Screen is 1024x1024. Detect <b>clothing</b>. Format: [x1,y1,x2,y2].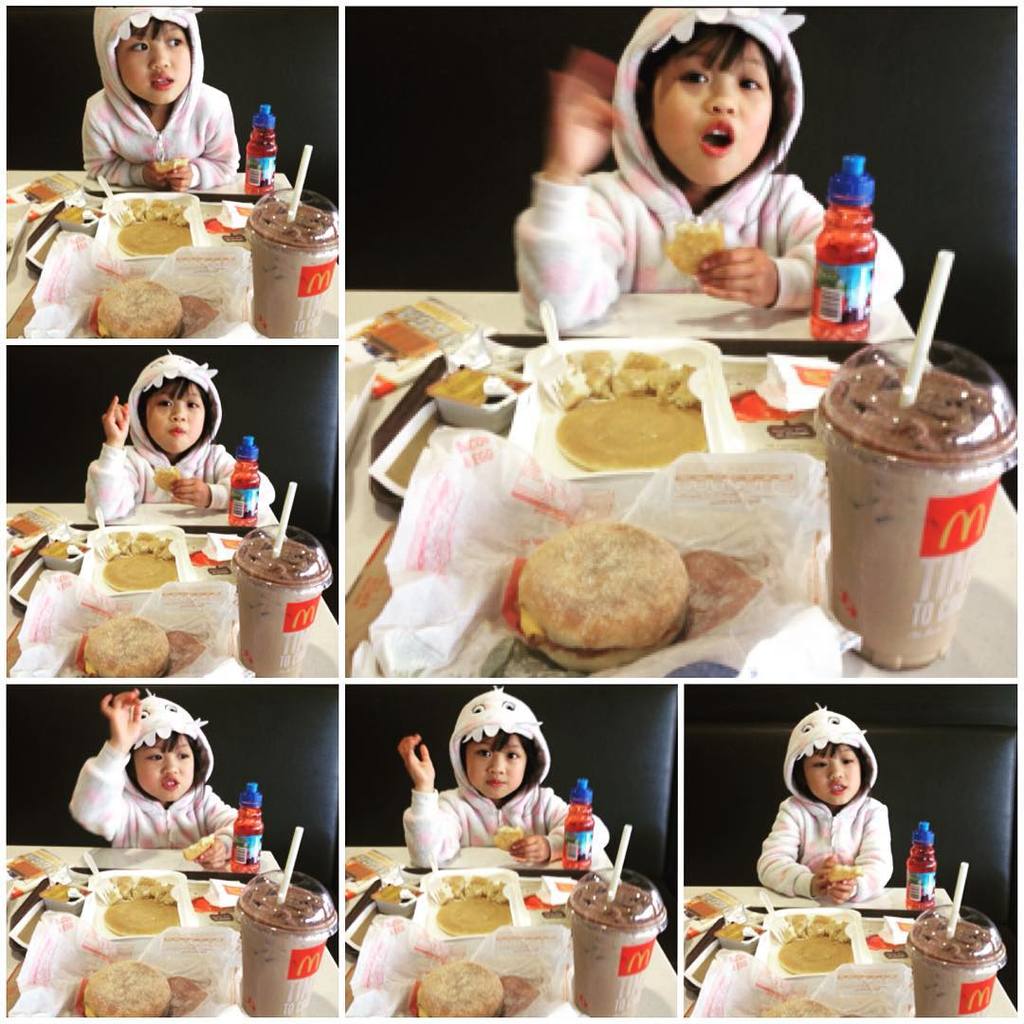
[514,0,906,328].
